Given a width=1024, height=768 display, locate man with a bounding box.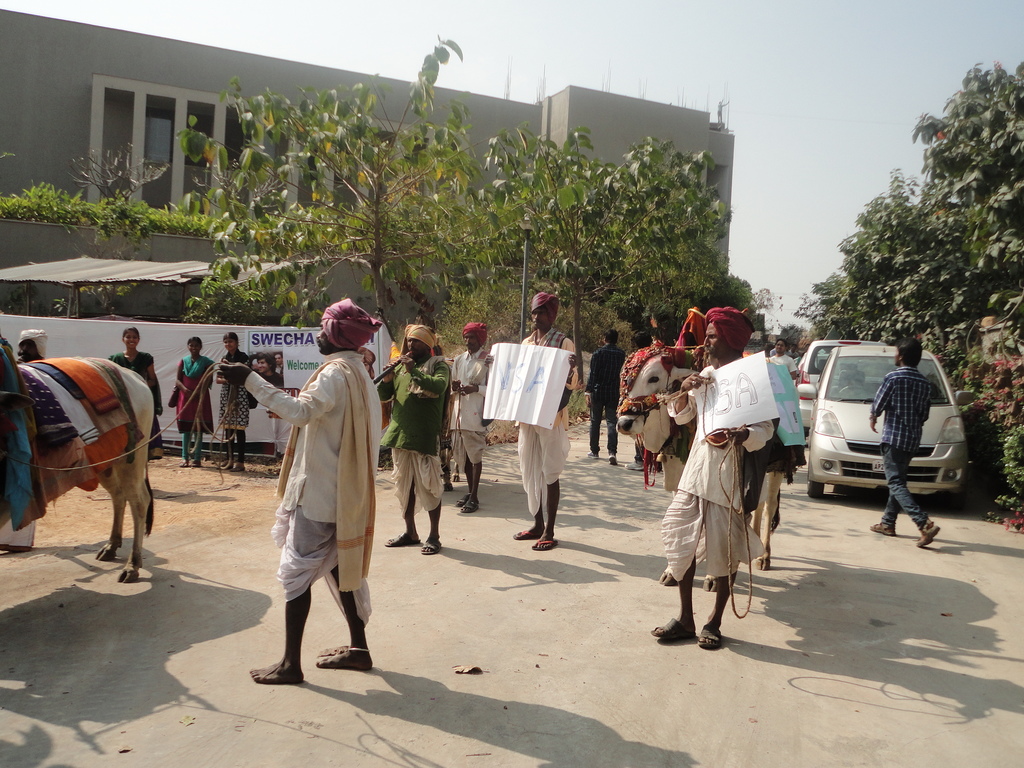
Located: (638,294,778,637).
